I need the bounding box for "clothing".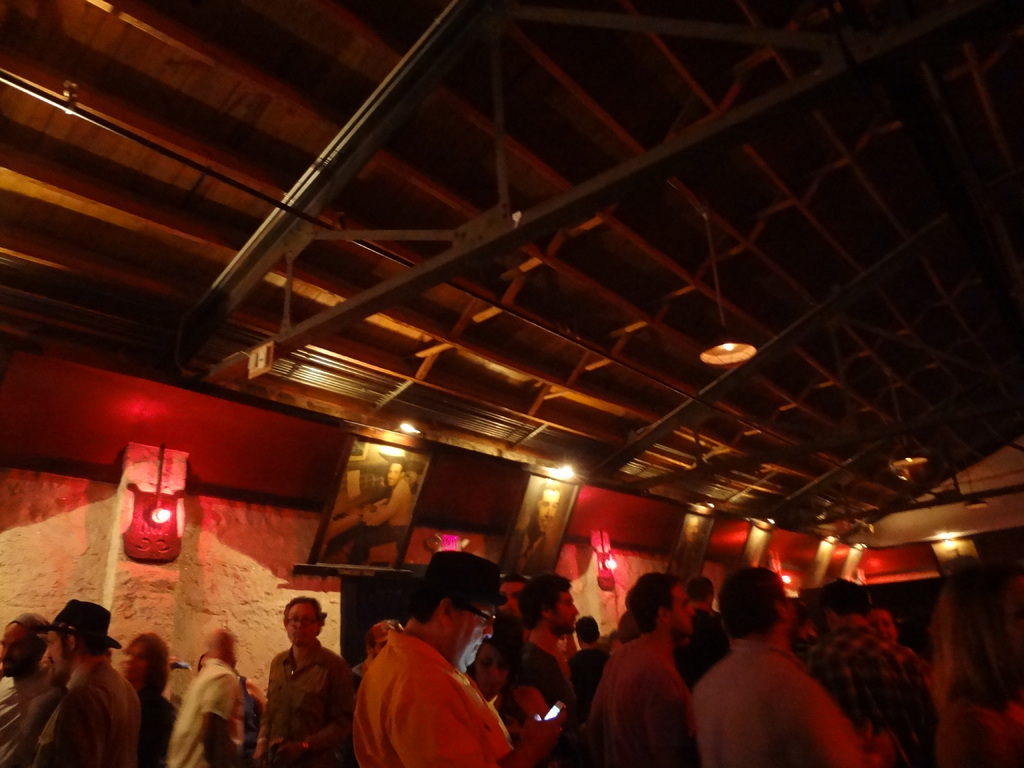
Here it is: locate(586, 620, 701, 767).
